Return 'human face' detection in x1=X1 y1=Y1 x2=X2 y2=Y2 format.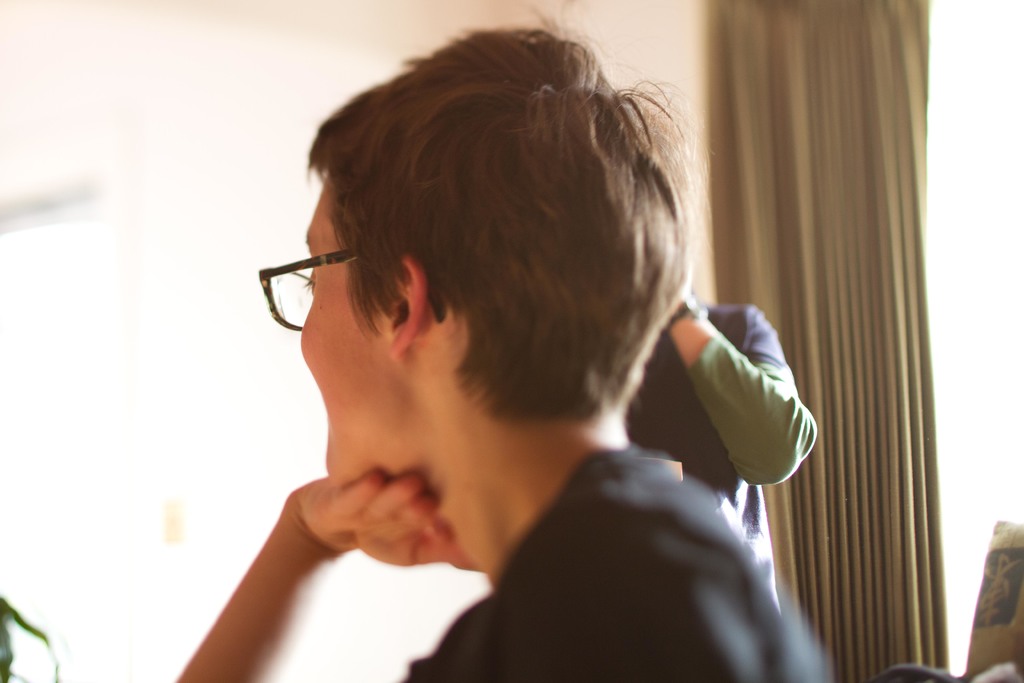
x1=300 y1=175 x2=383 y2=488.
